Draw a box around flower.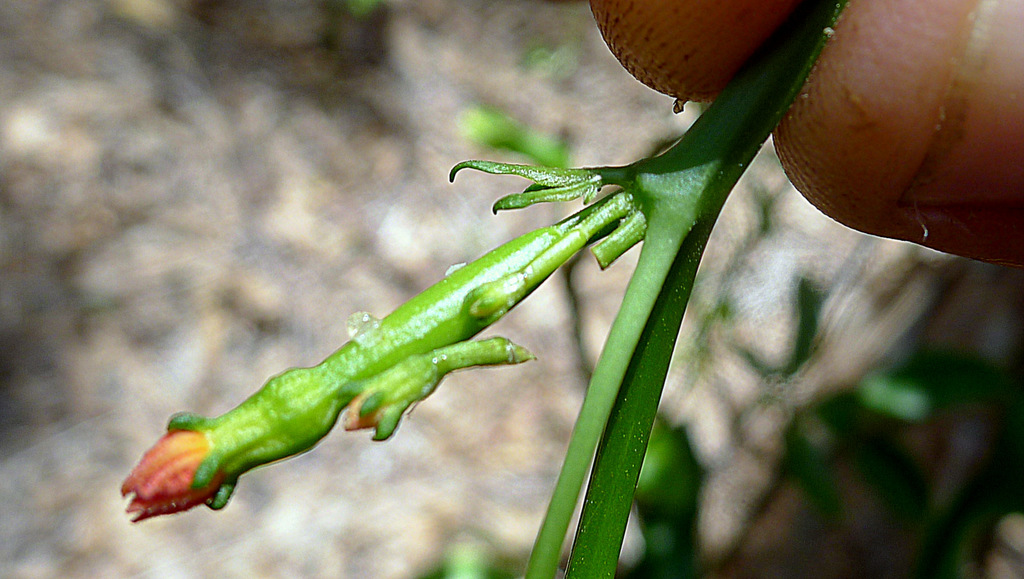
115 431 230 525.
